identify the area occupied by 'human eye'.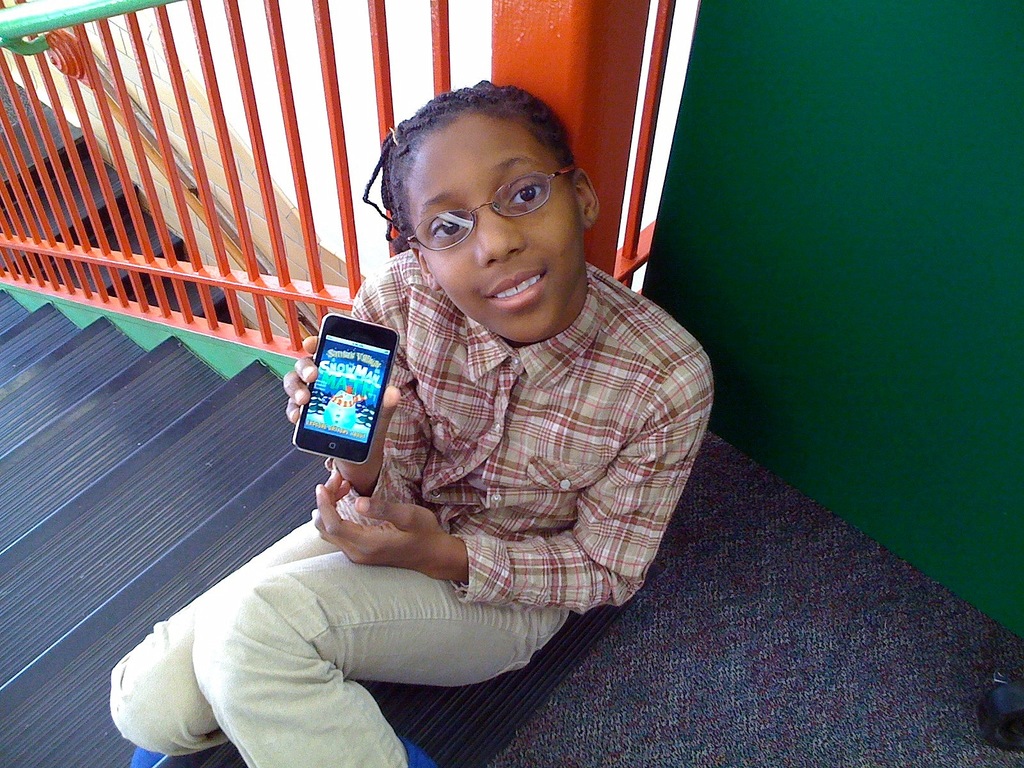
Area: rect(504, 177, 550, 206).
